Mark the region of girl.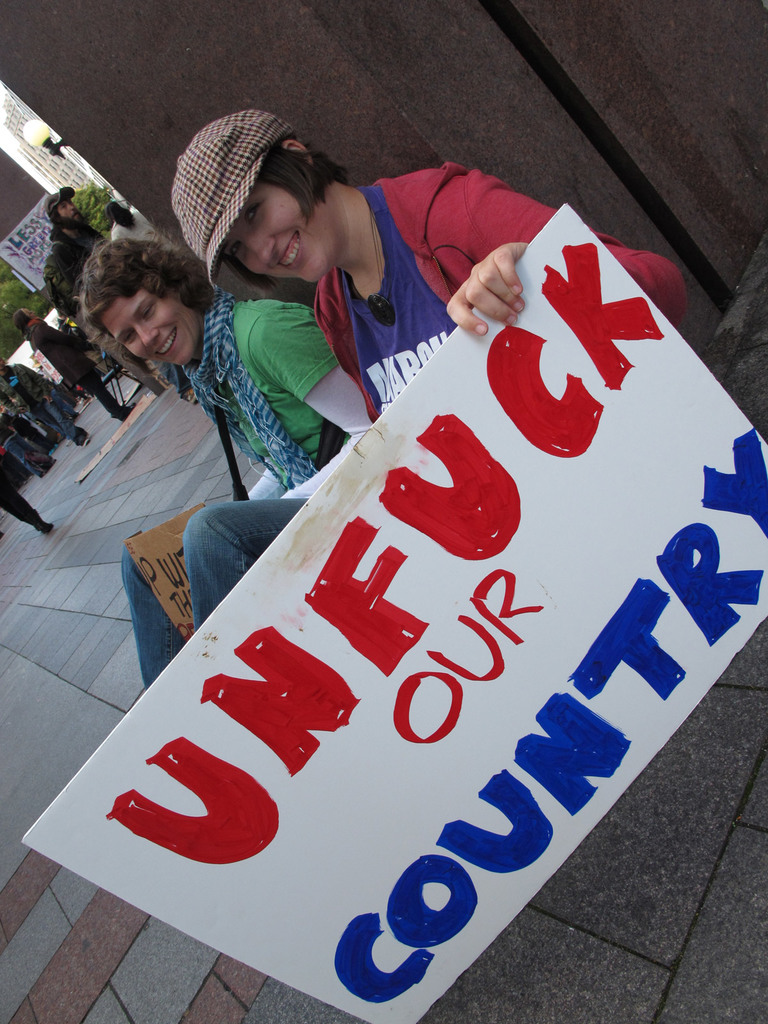
Region: (left=168, top=113, right=689, bottom=424).
